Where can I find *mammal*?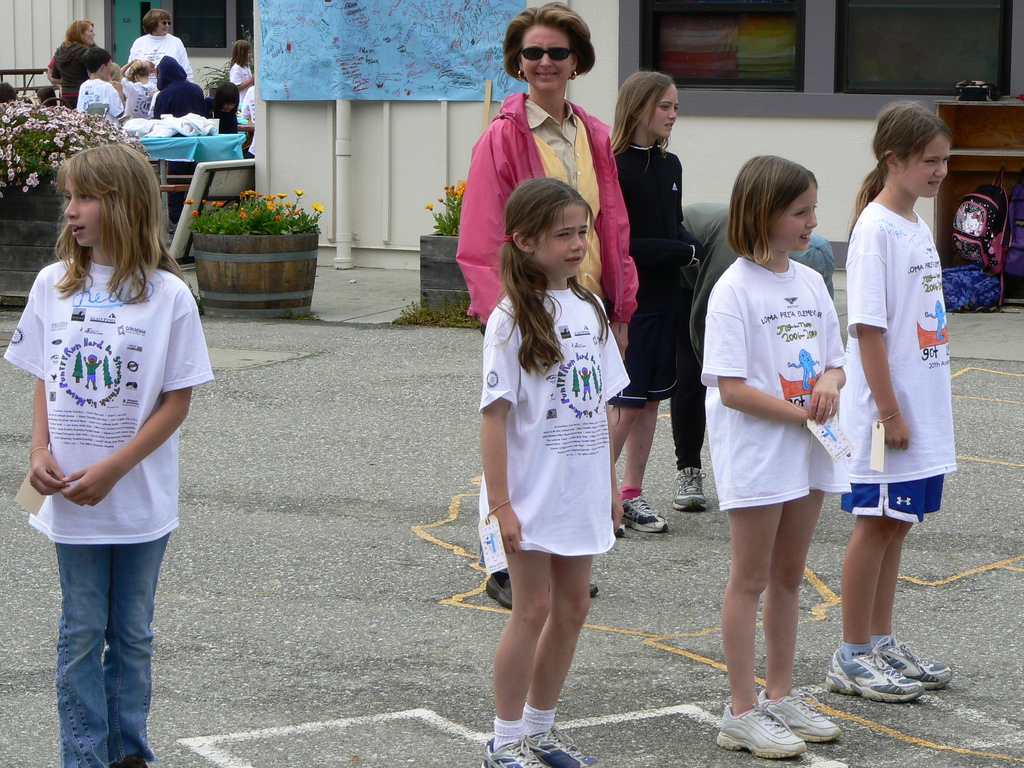
You can find it at box=[49, 19, 97, 98].
